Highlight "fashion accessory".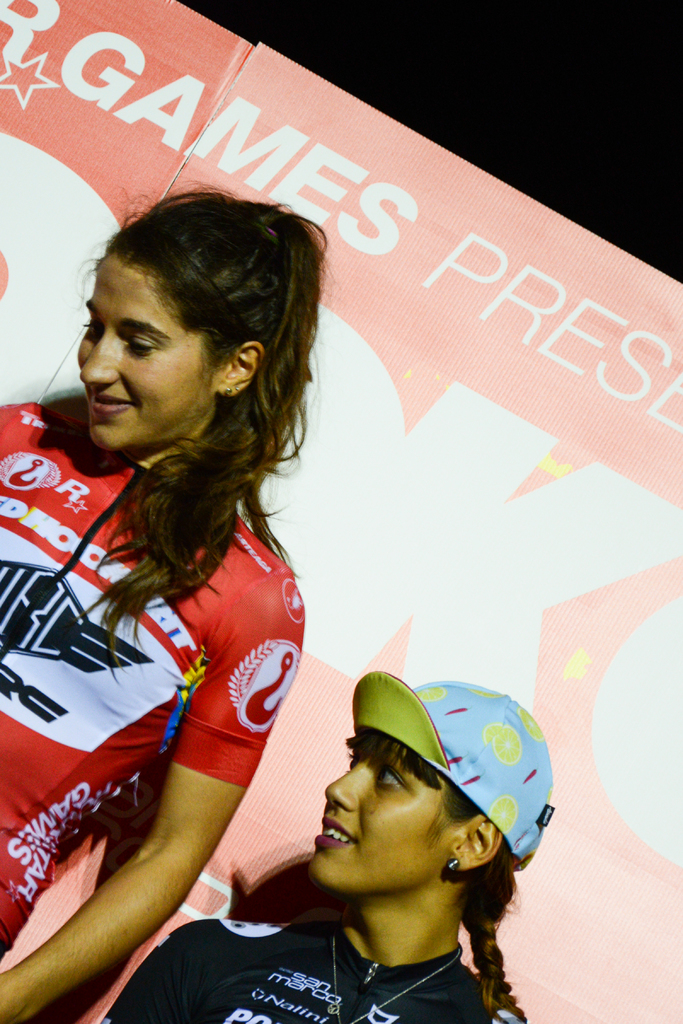
Highlighted region: select_region(322, 913, 461, 1023).
